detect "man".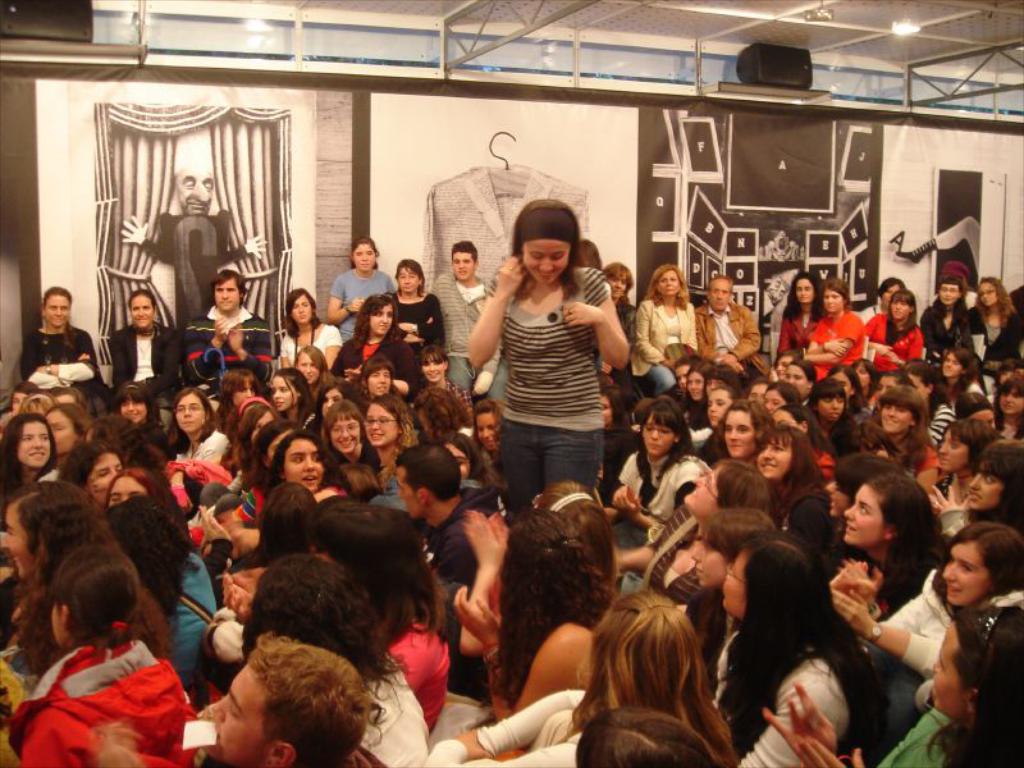
Detected at detection(177, 269, 276, 384).
